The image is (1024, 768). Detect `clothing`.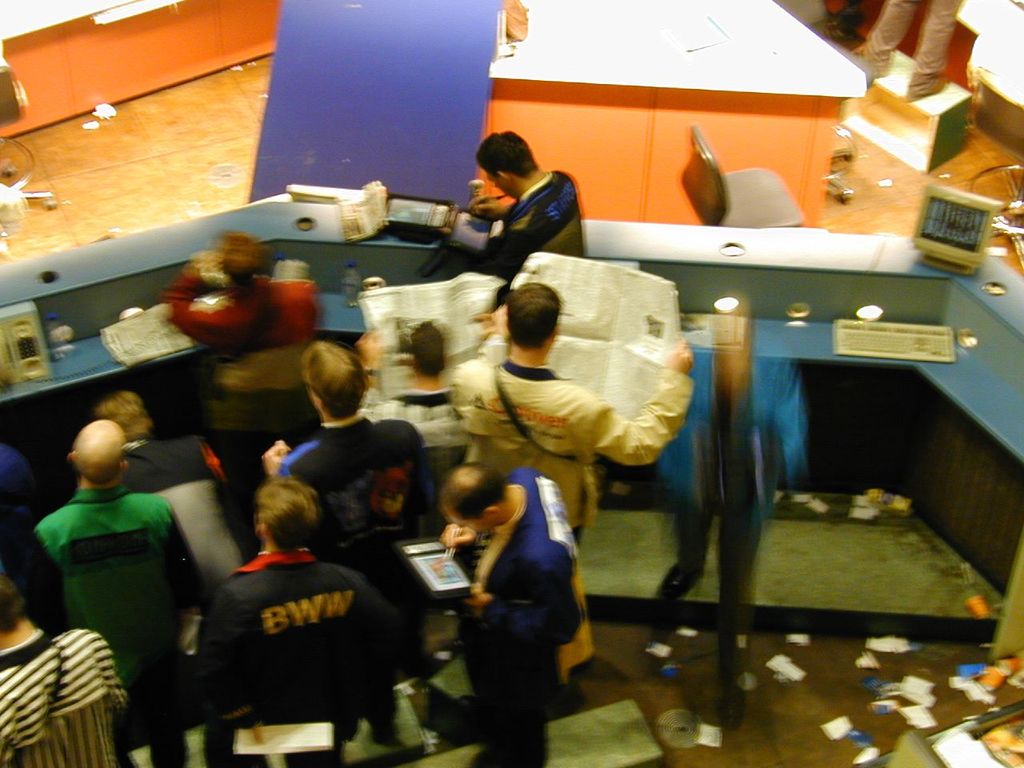
Detection: 721, 169, 813, 247.
